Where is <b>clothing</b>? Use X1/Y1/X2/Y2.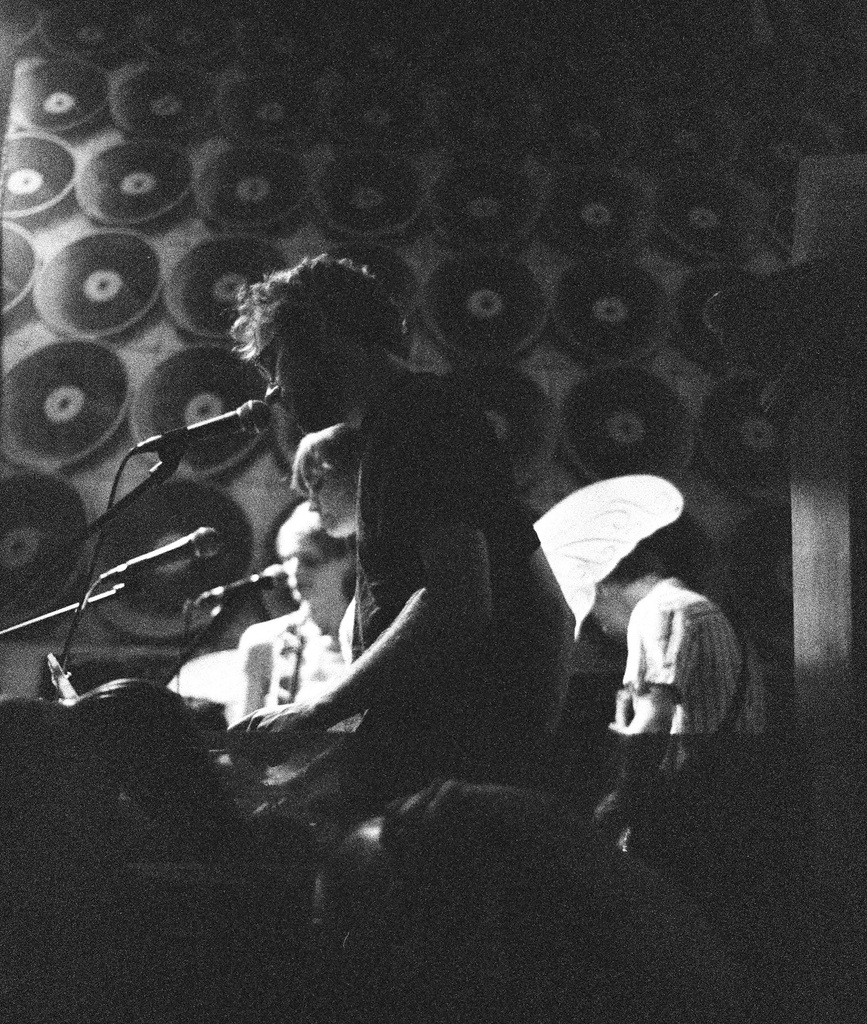
217/605/339/772.
